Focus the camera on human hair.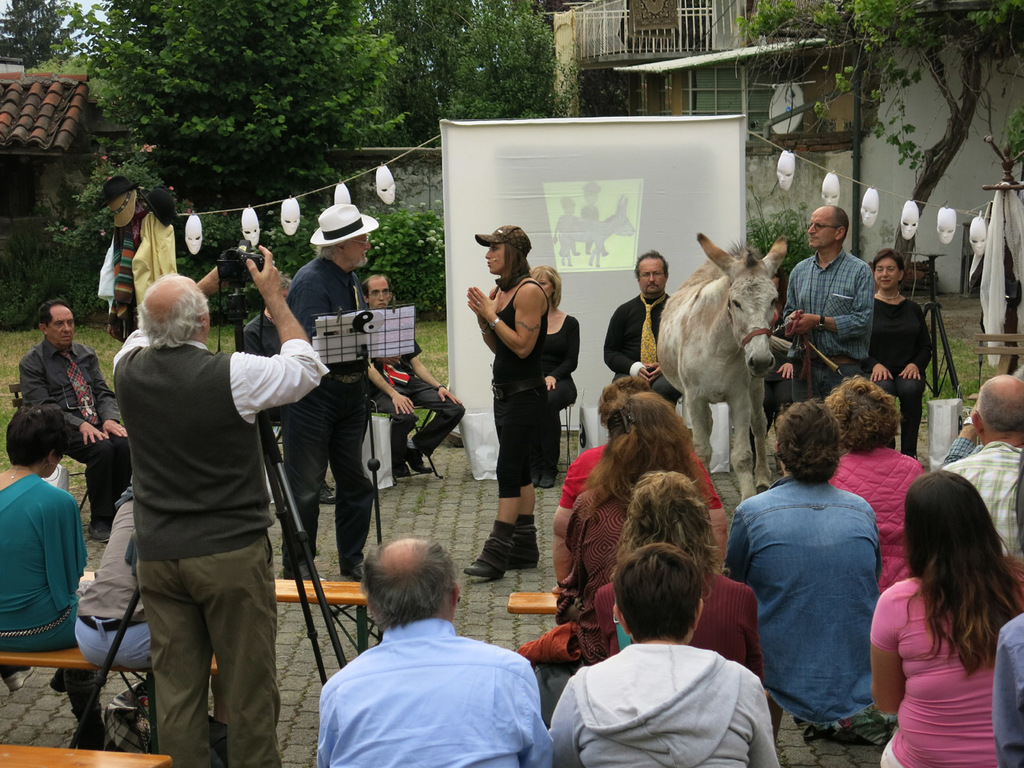
Focus region: {"x1": 363, "y1": 270, "x2": 394, "y2": 294}.
